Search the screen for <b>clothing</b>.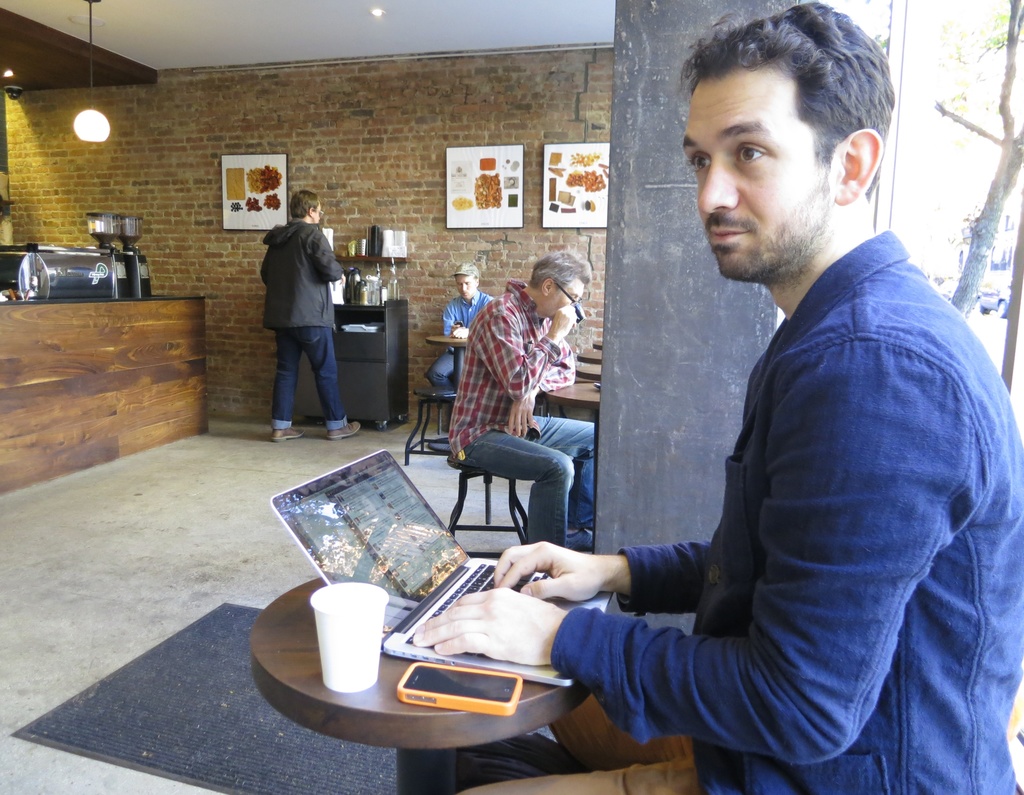
Found at pyautogui.locateOnScreen(427, 289, 495, 398).
